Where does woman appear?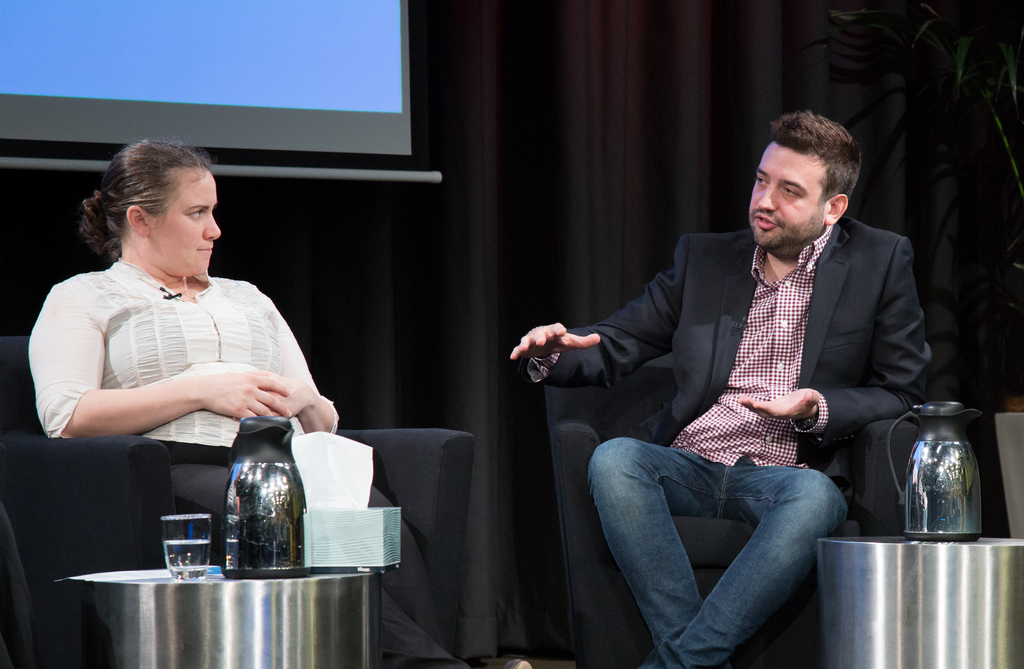
Appears at [x1=29, y1=139, x2=529, y2=668].
